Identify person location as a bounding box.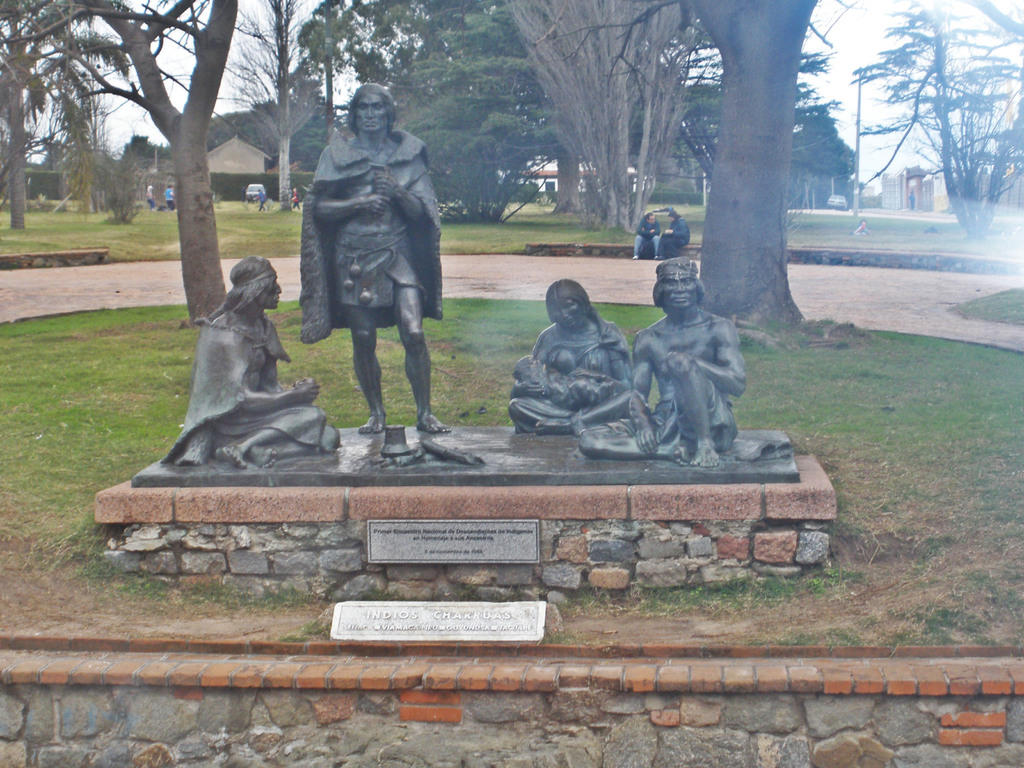
295/81/458/439.
